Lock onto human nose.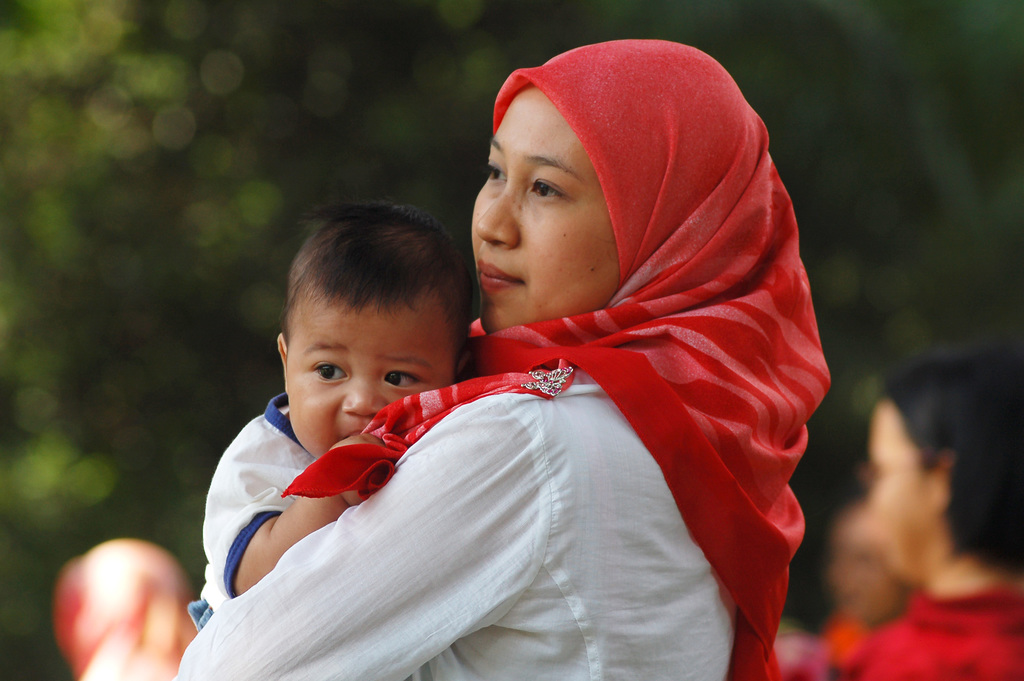
Locked: x1=337 y1=372 x2=389 y2=415.
